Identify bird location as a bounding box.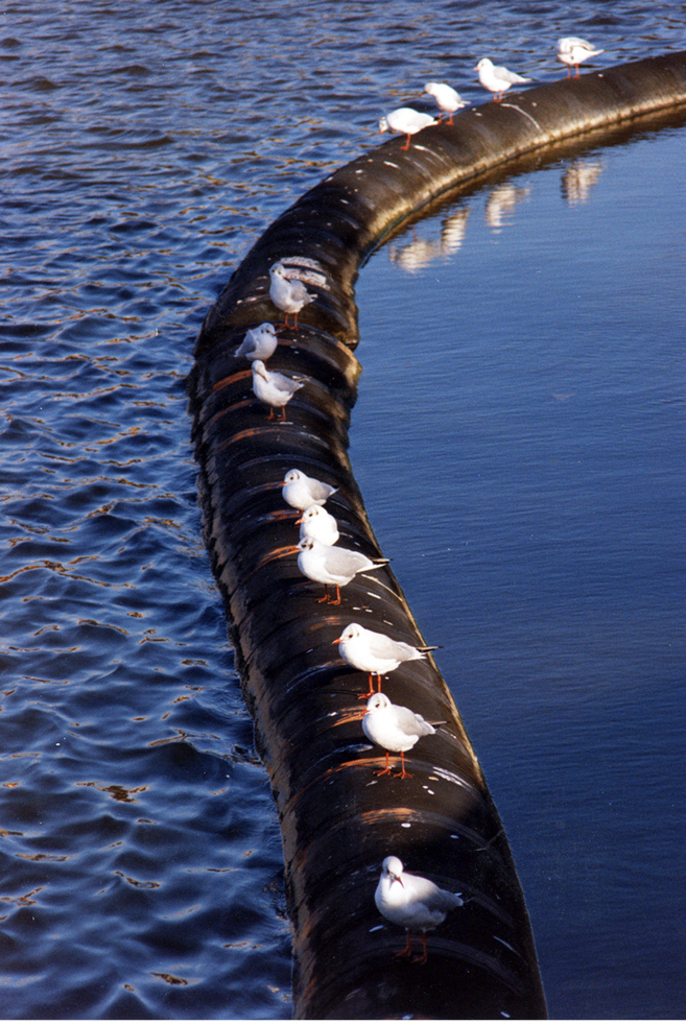
(left=294, top=505, right=344, bottom=537).
